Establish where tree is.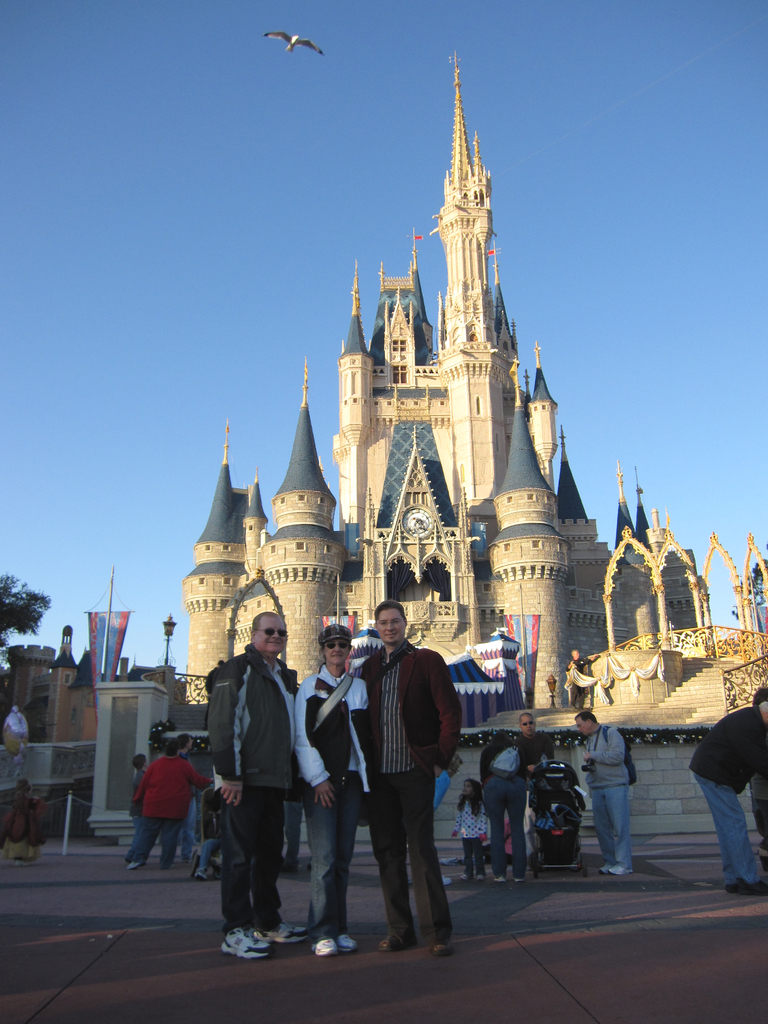
Established at x1=0 y1=575 x2=52 y2=653.
